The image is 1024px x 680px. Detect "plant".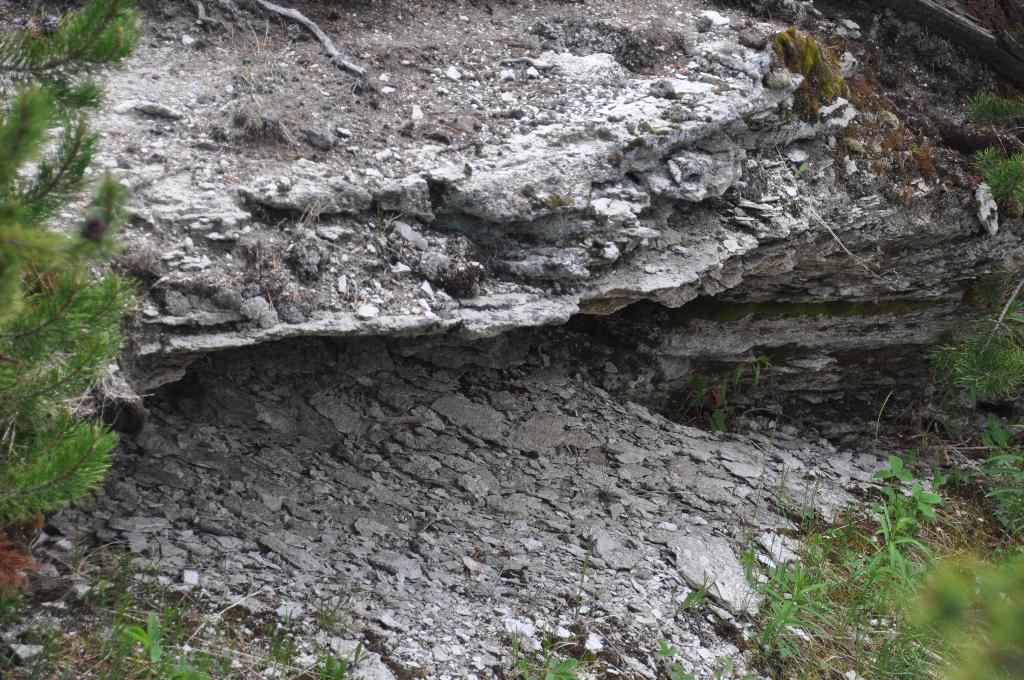
Detection: bbox=(0, 66, 175, 587).
